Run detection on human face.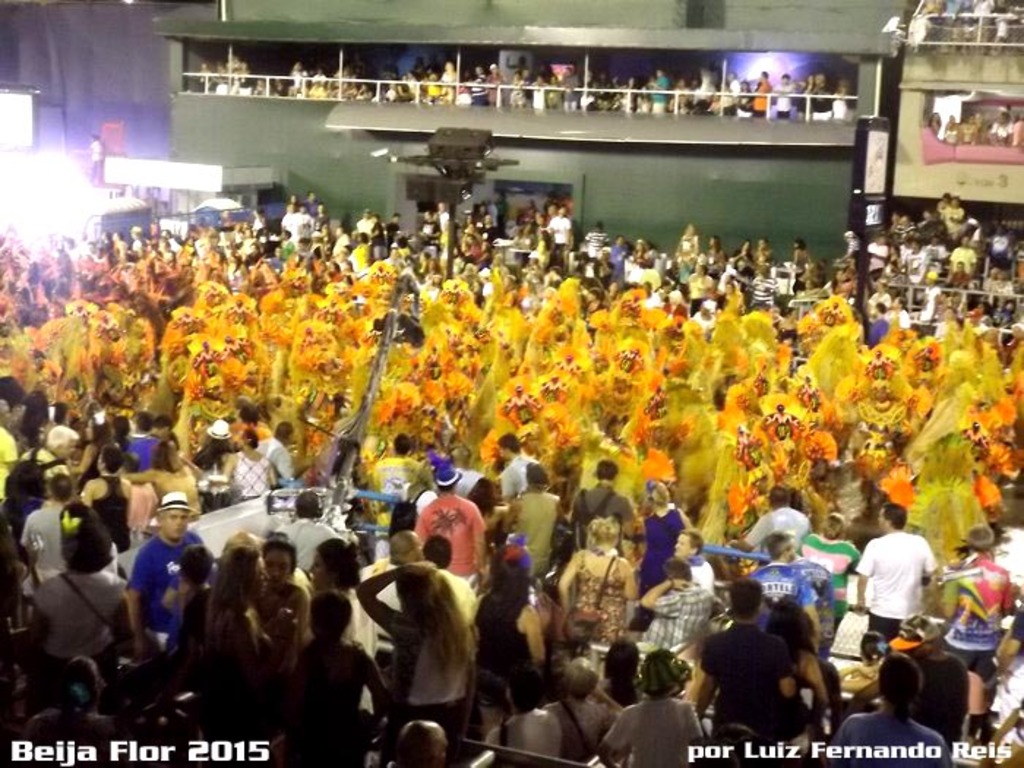
Result: detection(783, 541, 797, 563).
